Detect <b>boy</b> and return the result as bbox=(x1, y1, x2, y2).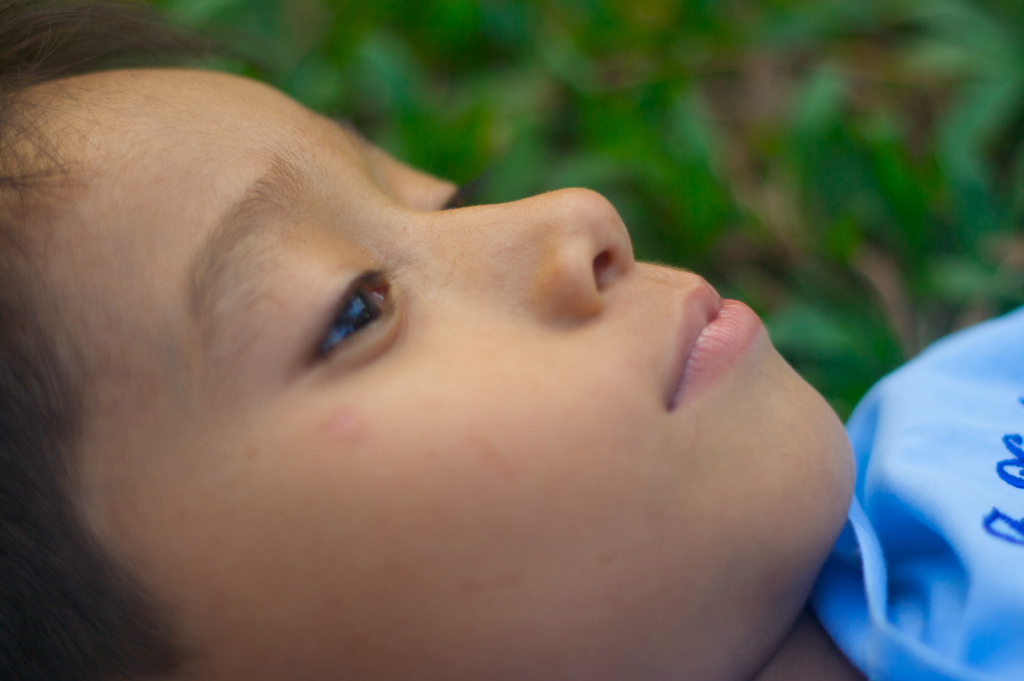
bbox=(0, 38, 914, 678).
